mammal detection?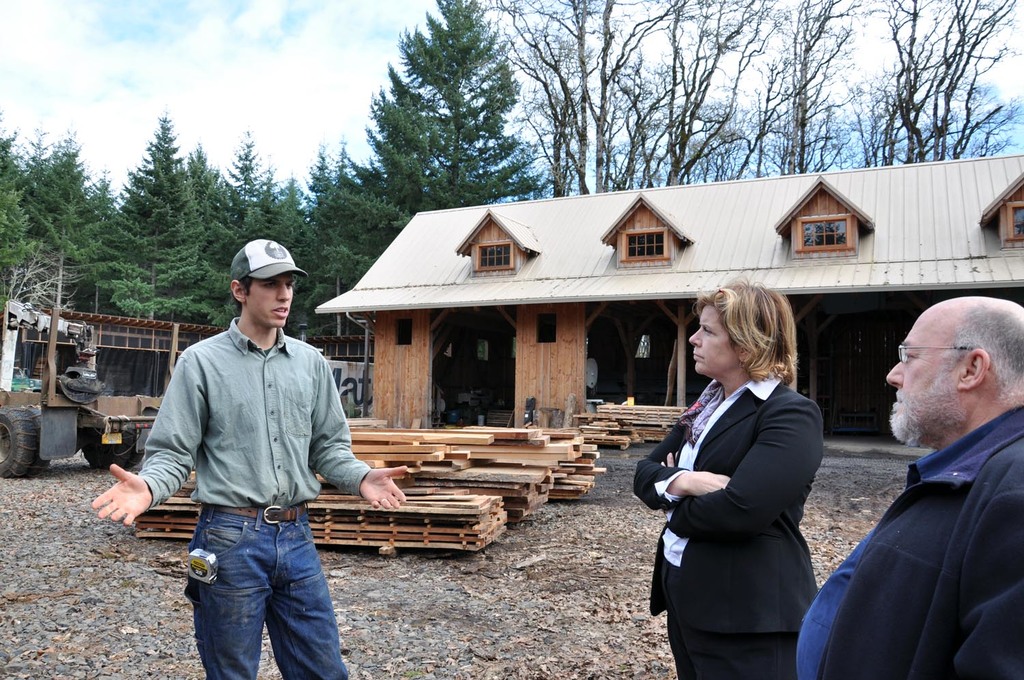
box=[791, 299, 1023, 679]
